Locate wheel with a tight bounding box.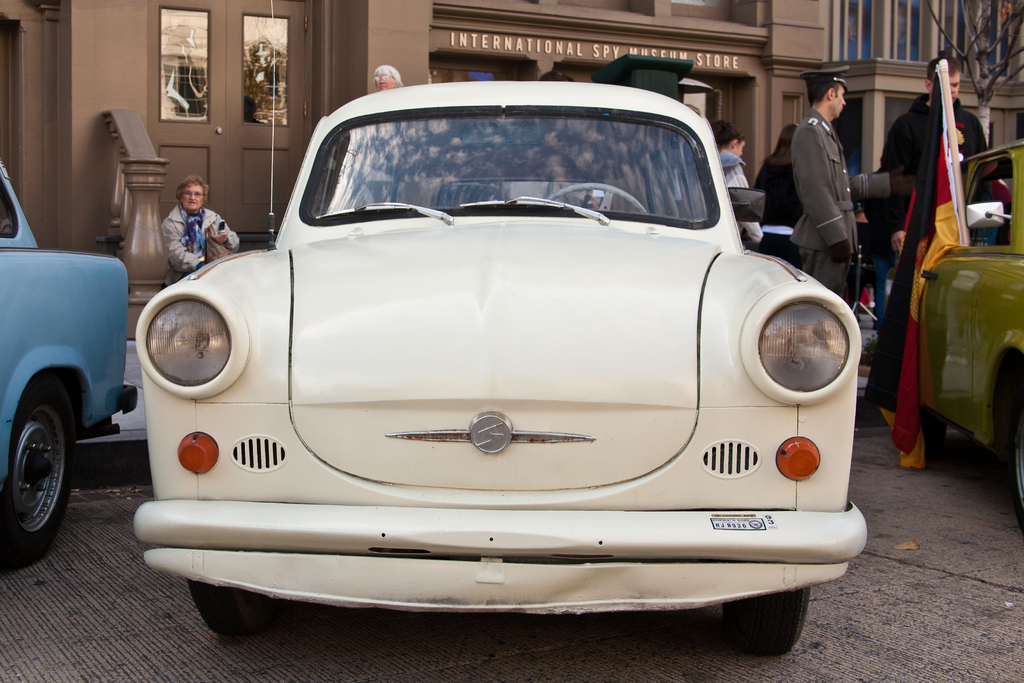
{"x1": 1007, "y1": 361, "x2": 1023, "y2": 527}.
